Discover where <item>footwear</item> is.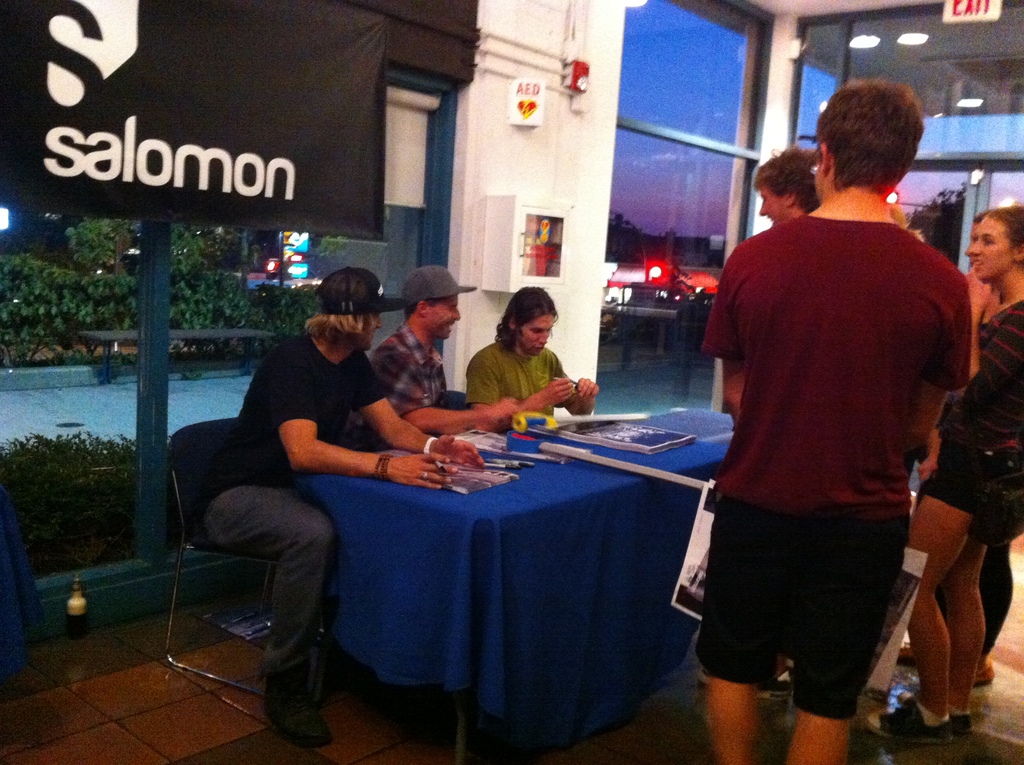
Discovered at (896, 638, 915, 668).
